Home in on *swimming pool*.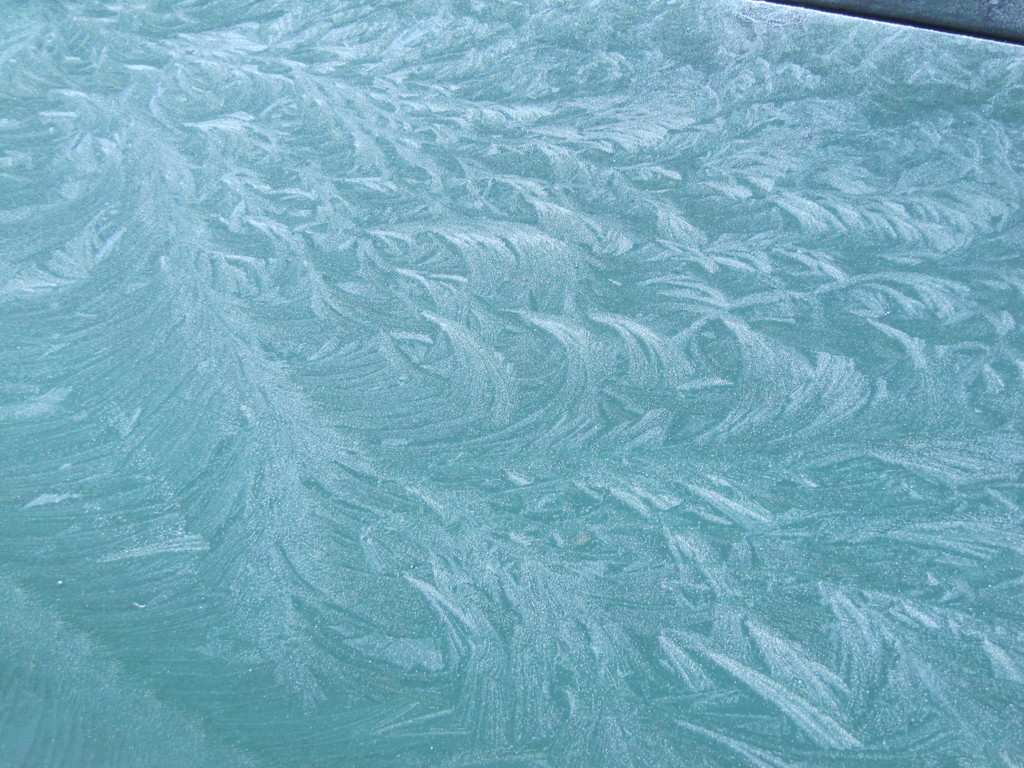
Homed in at (0, 0, 1023, 767).
